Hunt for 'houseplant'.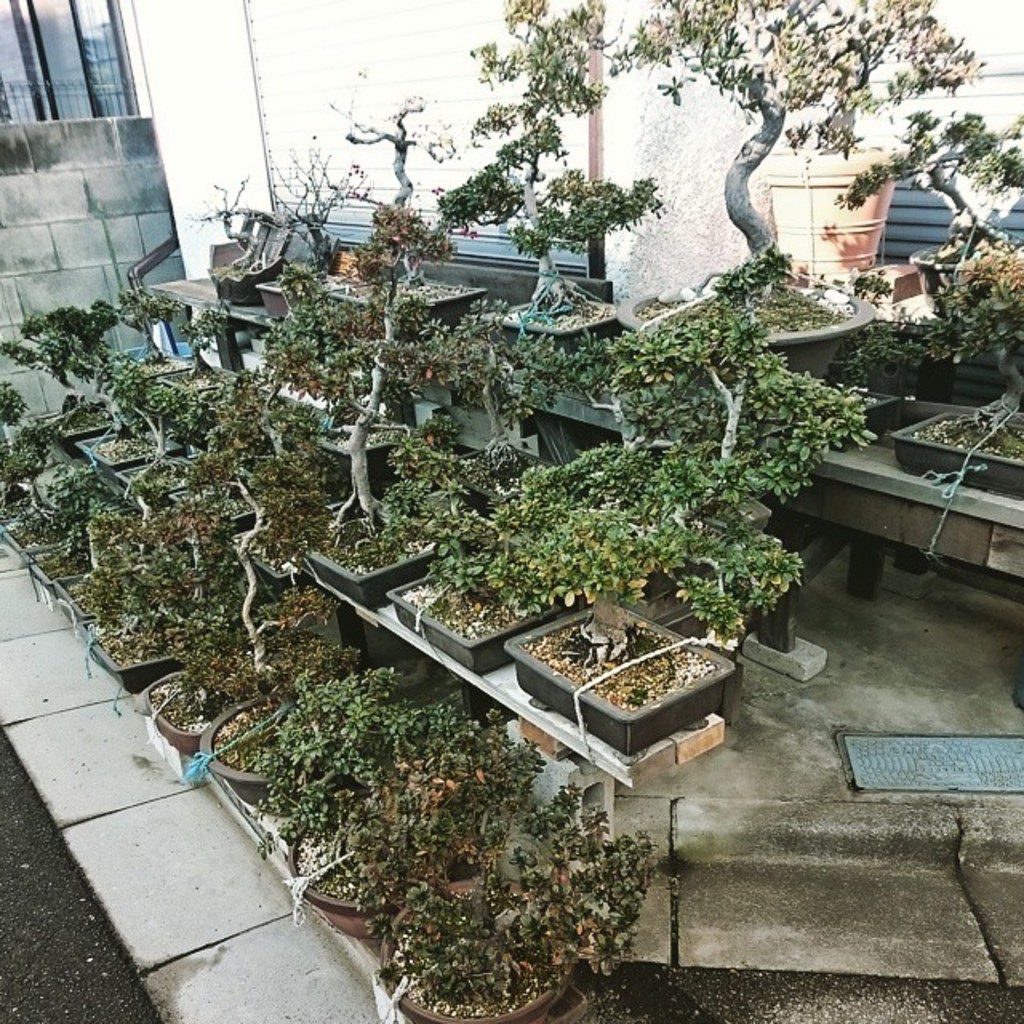
Hunted down at [left=154, top=432, right=355, bottom=560].
